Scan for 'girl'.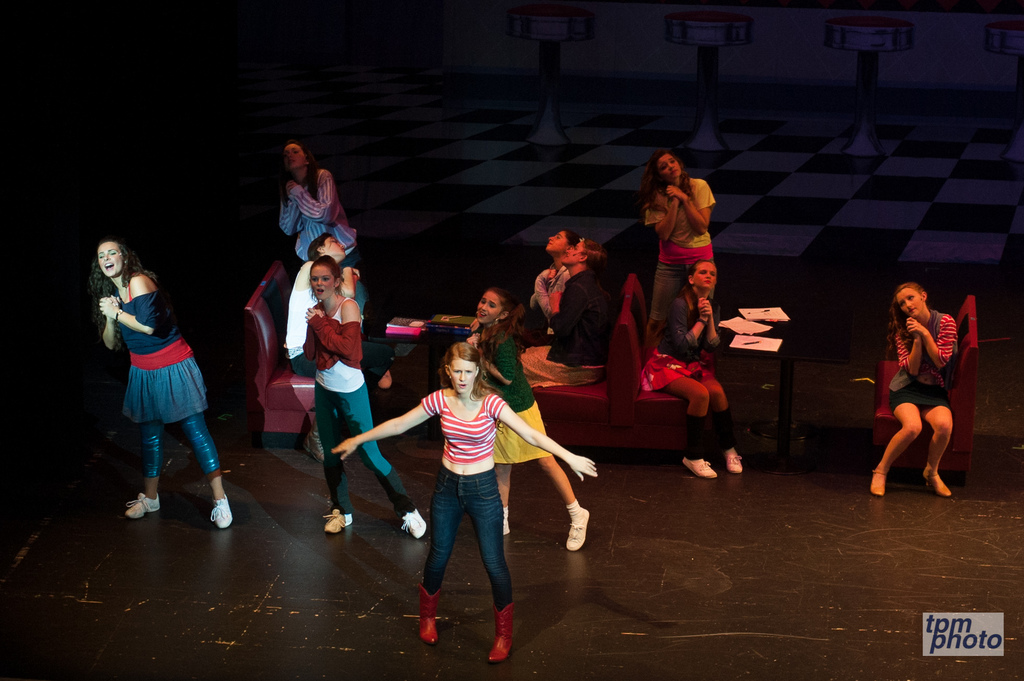
Scan result: x1=280, y1=141, x2=362, y2=267.
